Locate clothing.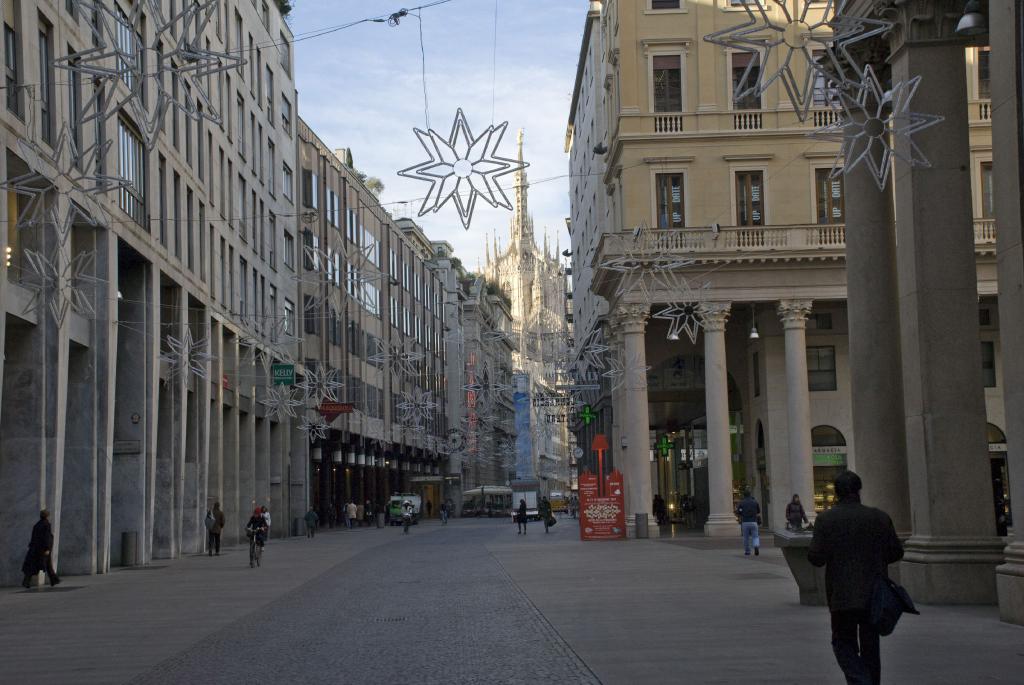
Bounding box: pyautogui.locateOnScreen(785, 499, 809, 531).
